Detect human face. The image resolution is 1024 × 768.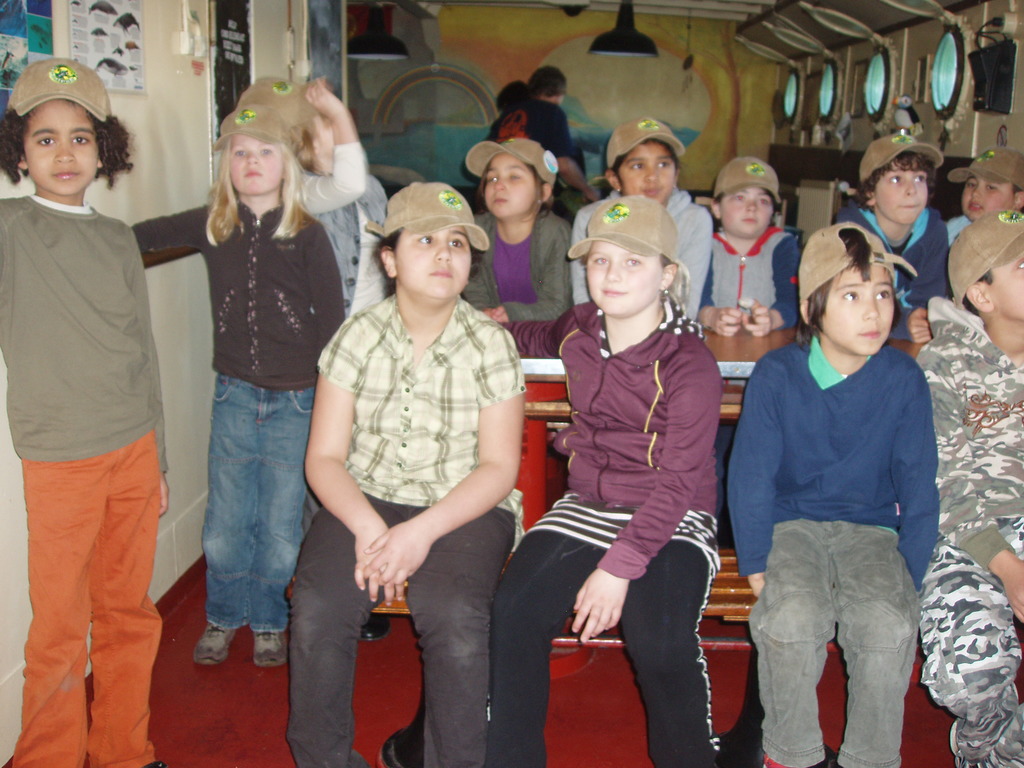
[left=485, top=155, right=538, bottom=219].
